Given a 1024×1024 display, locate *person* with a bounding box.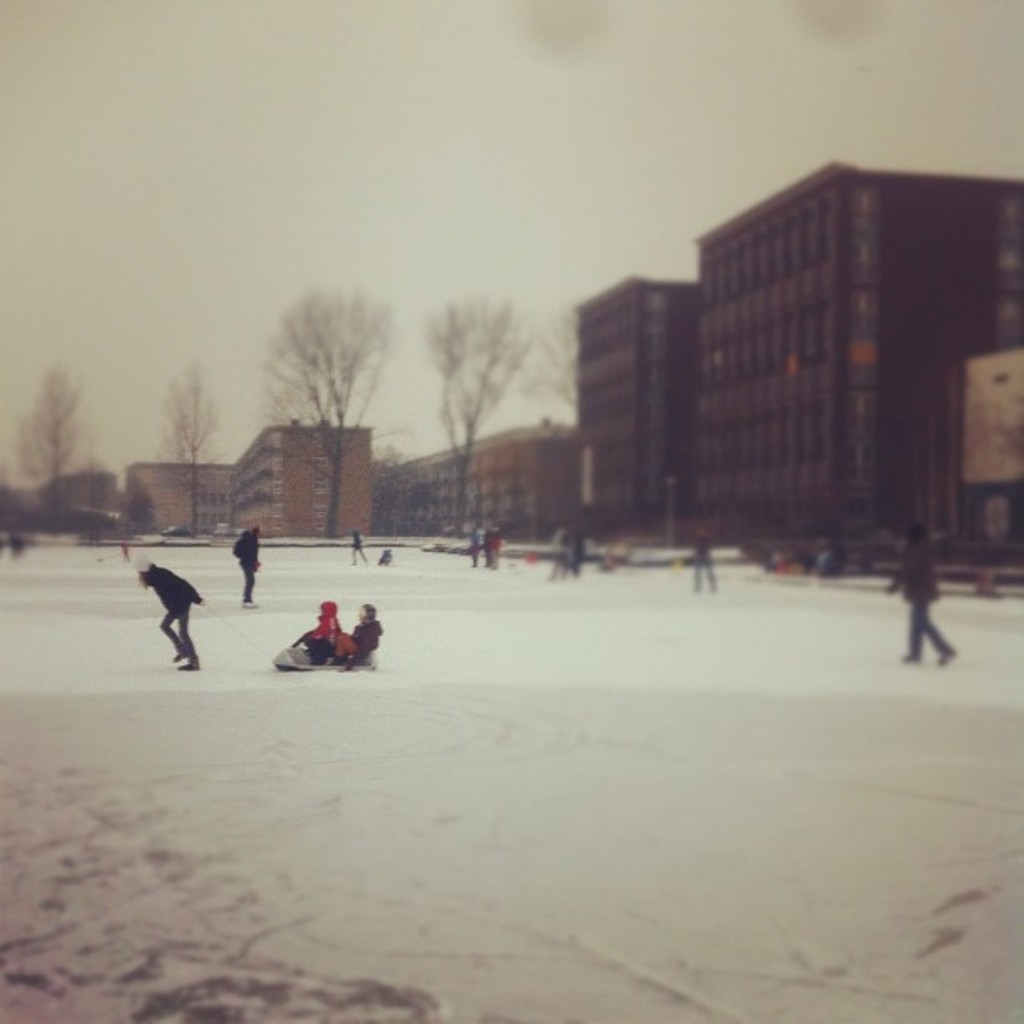
Located: bbox(549, 517, 594, 584).
